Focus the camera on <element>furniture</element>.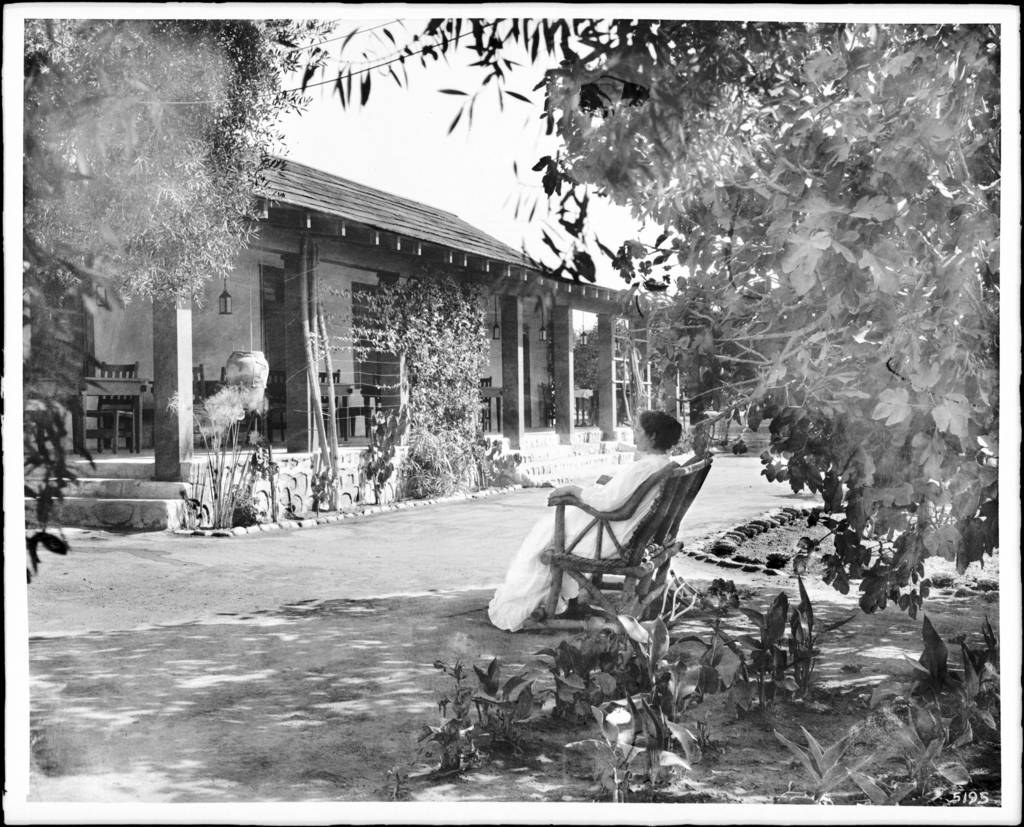
Focus region: region(23, 375, 150, 454).
